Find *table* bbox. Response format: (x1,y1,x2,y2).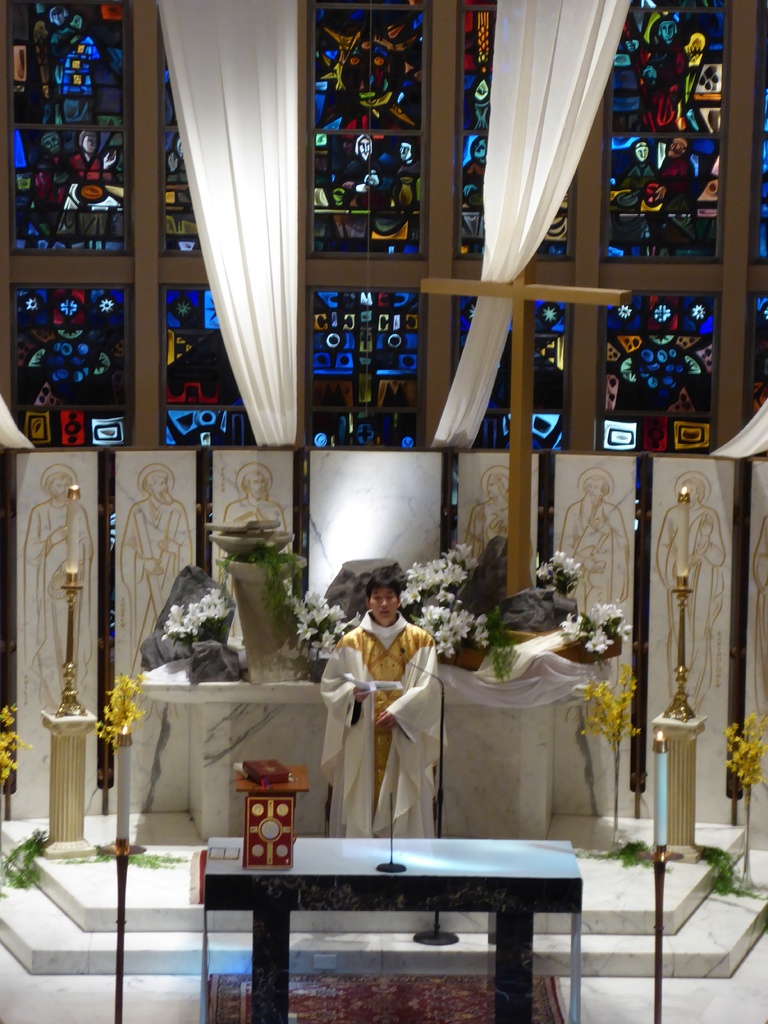
(195,856,598,1009).
